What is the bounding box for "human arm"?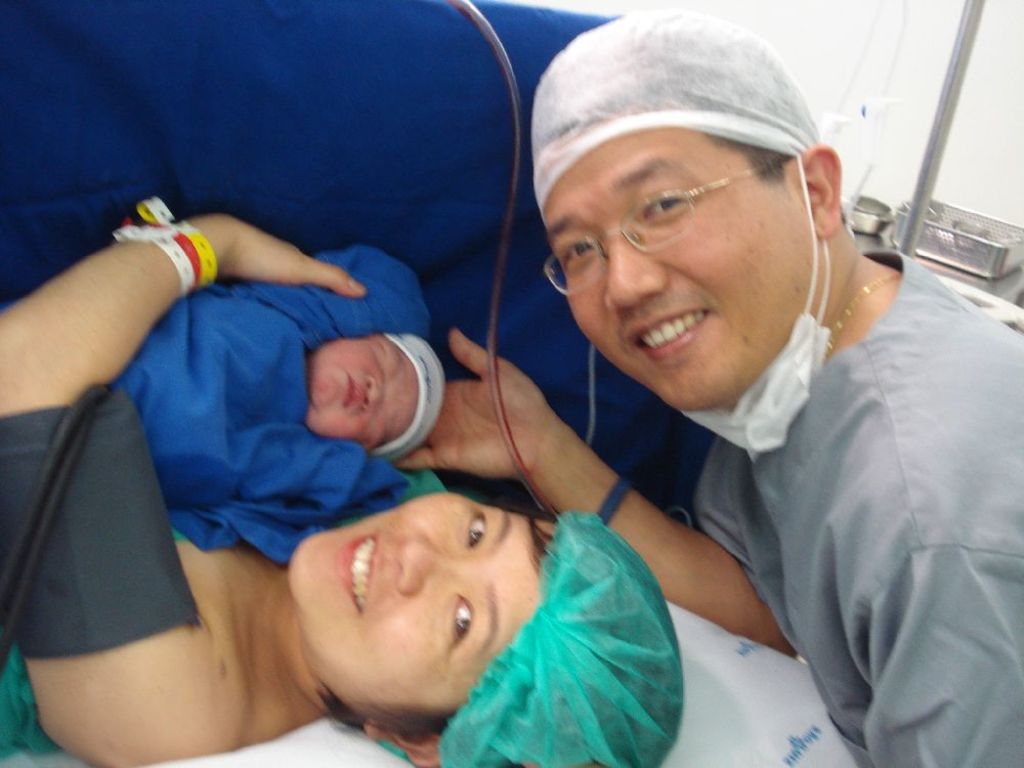
rect(394, 314, 800, 659).
